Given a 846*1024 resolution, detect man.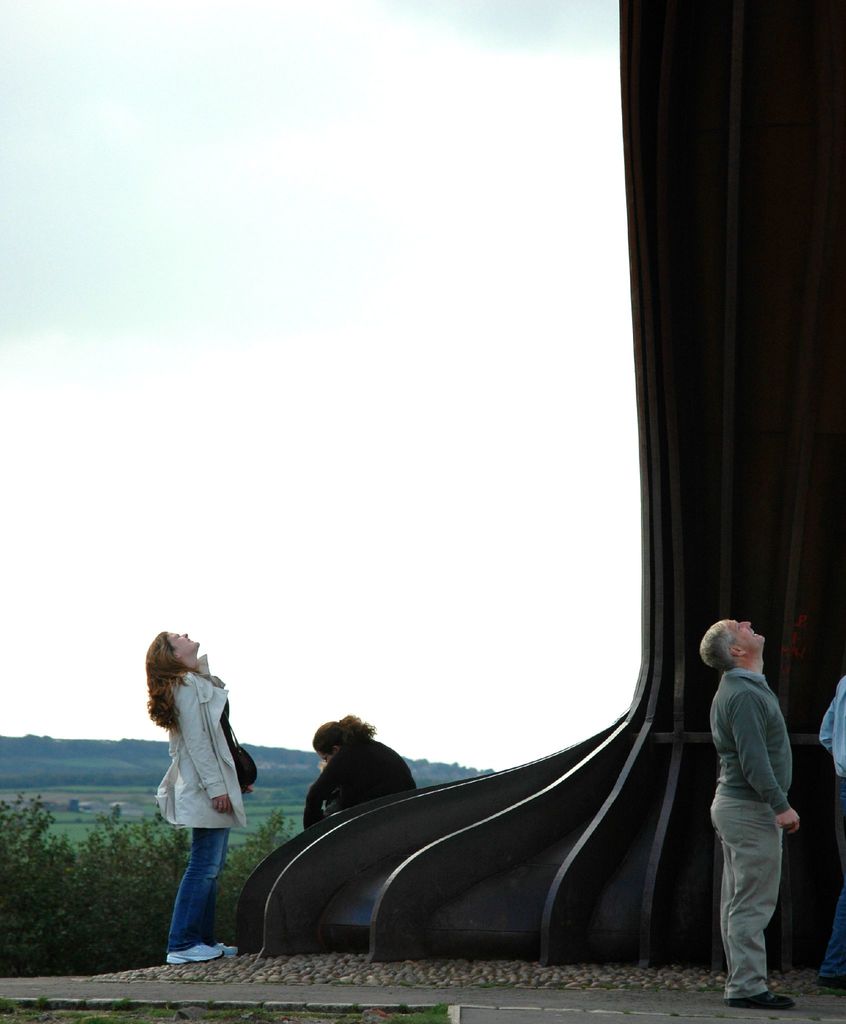
bbox=(697, 618, 793, 1008).
